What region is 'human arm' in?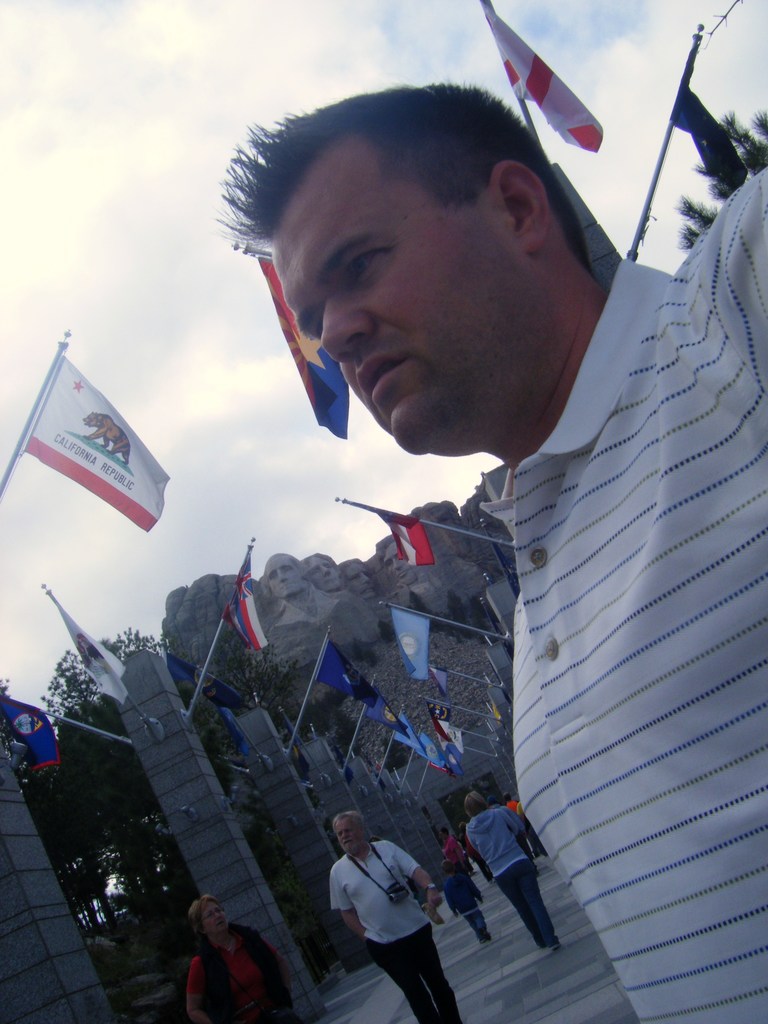
bbox(393, 840, 445, 913).
